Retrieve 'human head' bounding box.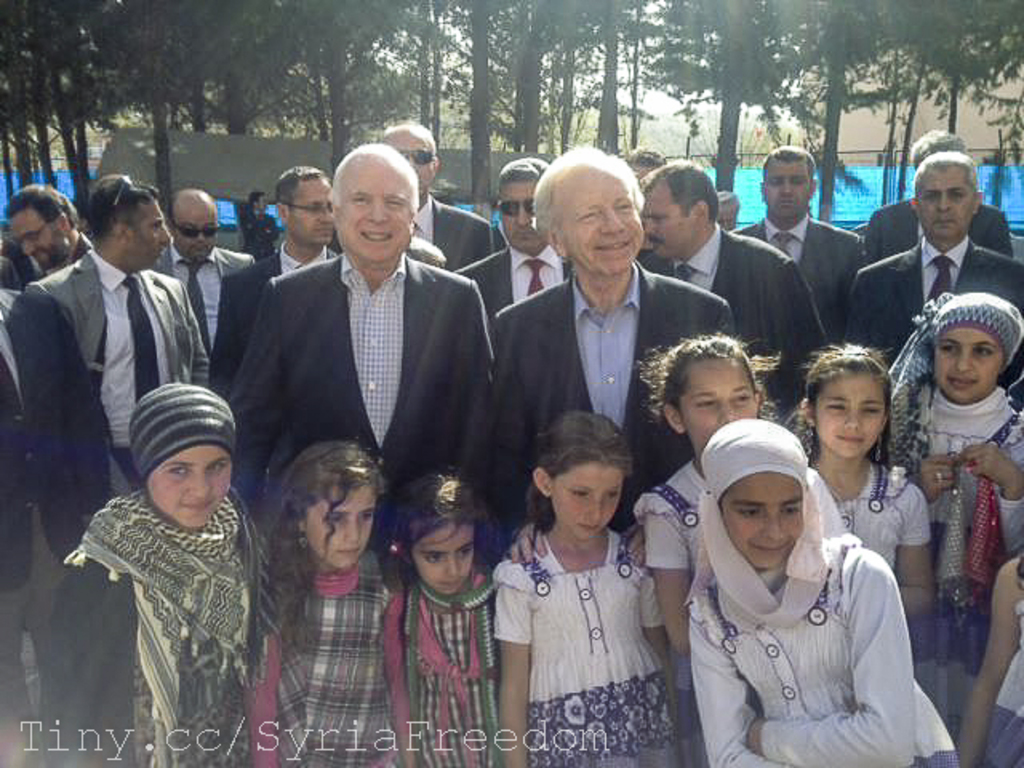
Bounding box: 530,408,638,542.
